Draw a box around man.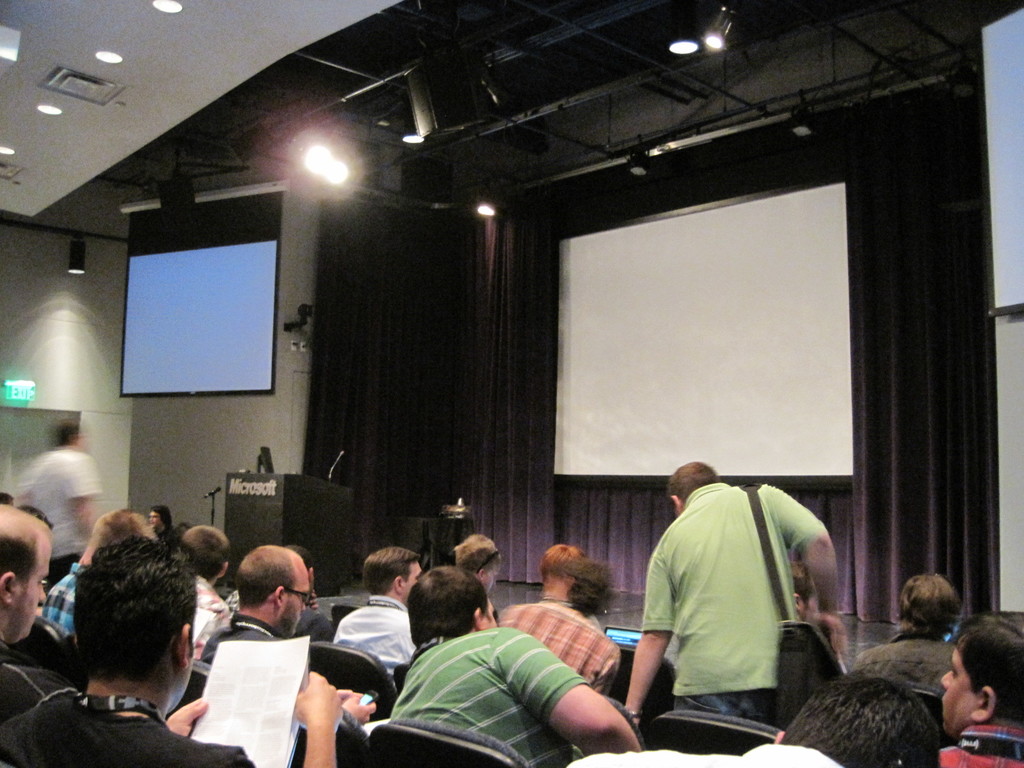
box=[489, 539, 621, 686].
